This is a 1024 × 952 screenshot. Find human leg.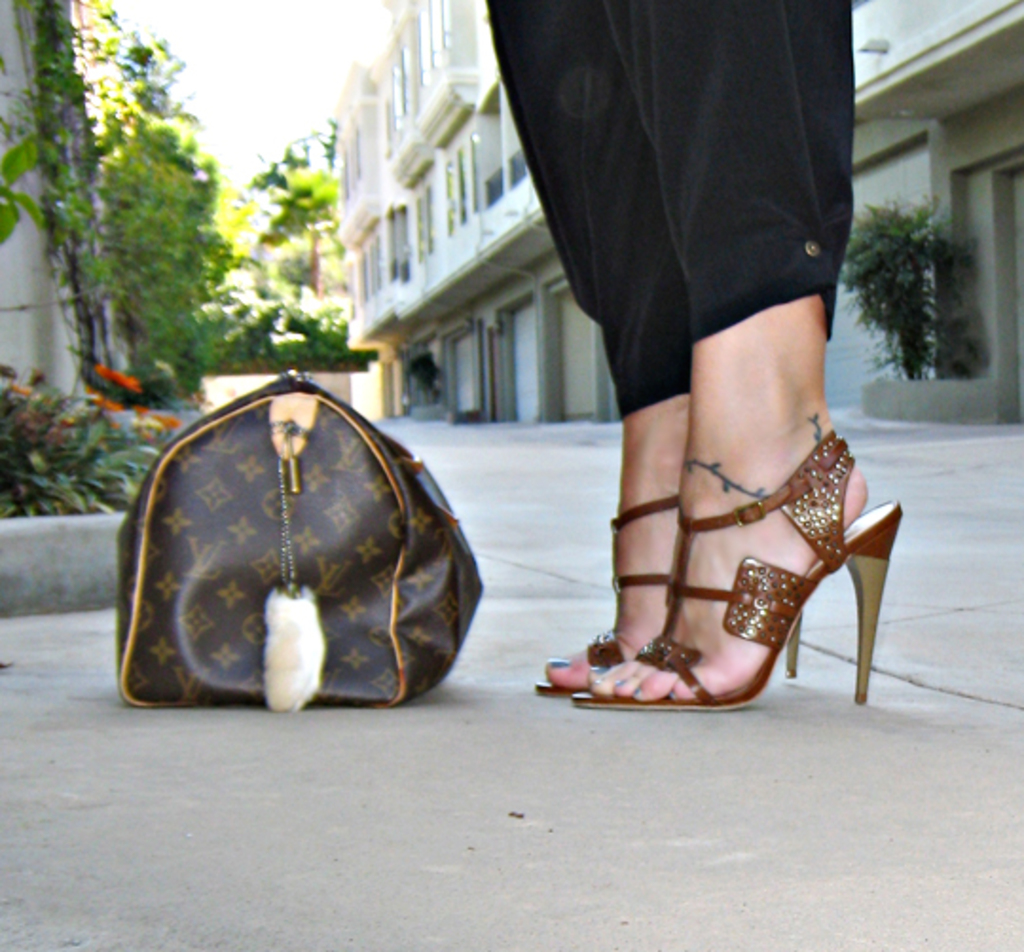
Bounding box: [482, 0, 688, 696].
